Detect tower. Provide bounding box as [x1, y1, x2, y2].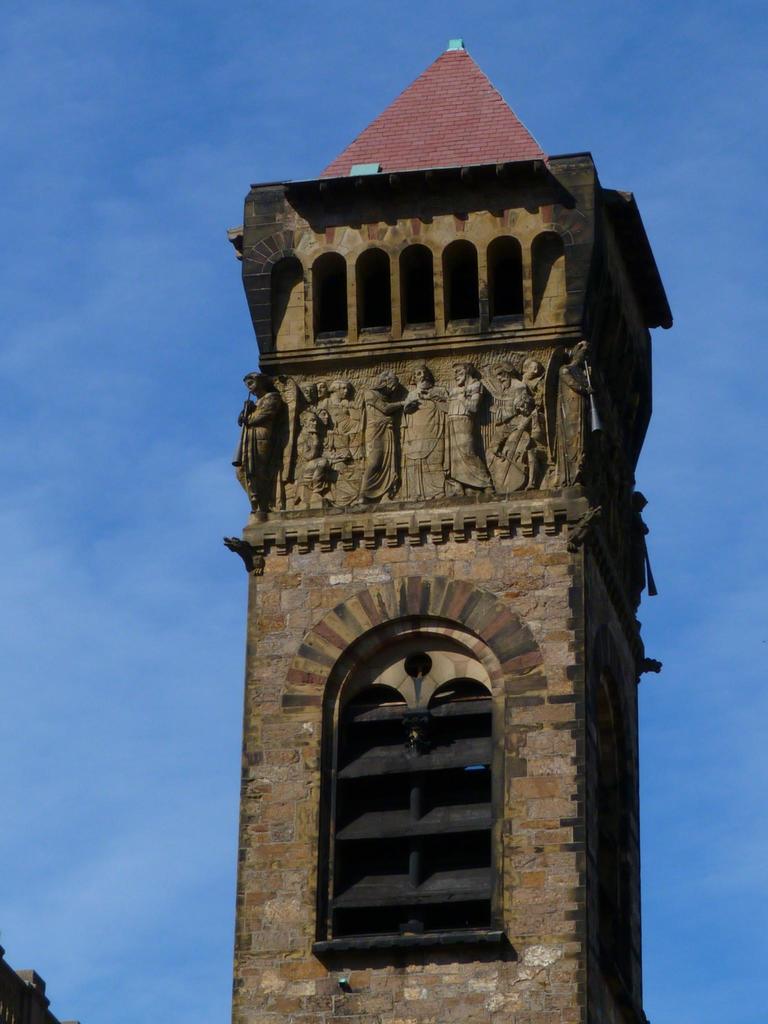
[234, 31, 664, 1023].
